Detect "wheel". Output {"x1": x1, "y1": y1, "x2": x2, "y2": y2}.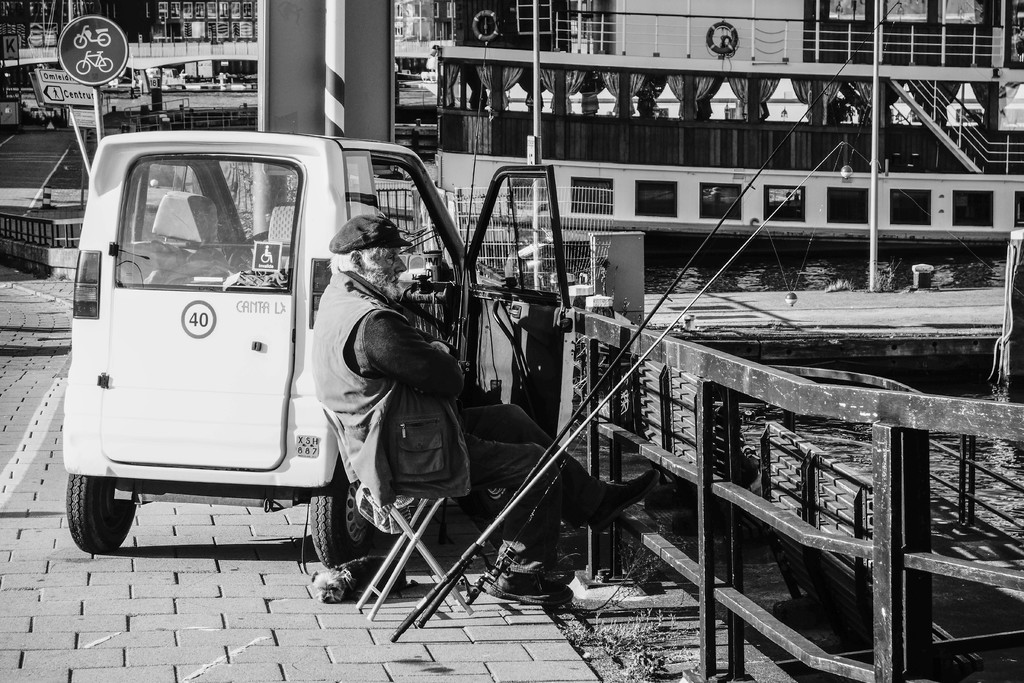
{"x1": 99, "y1": 57, "x2": 115, "y2": 72}.
